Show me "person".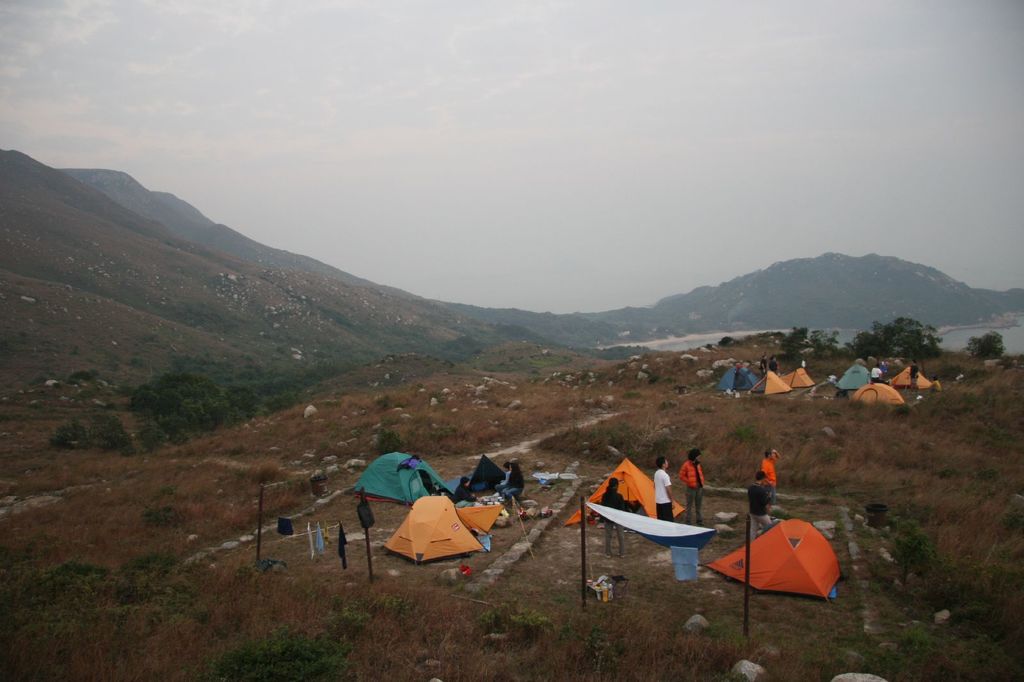
"person" is here: locate(749, 470, 772, 541).
